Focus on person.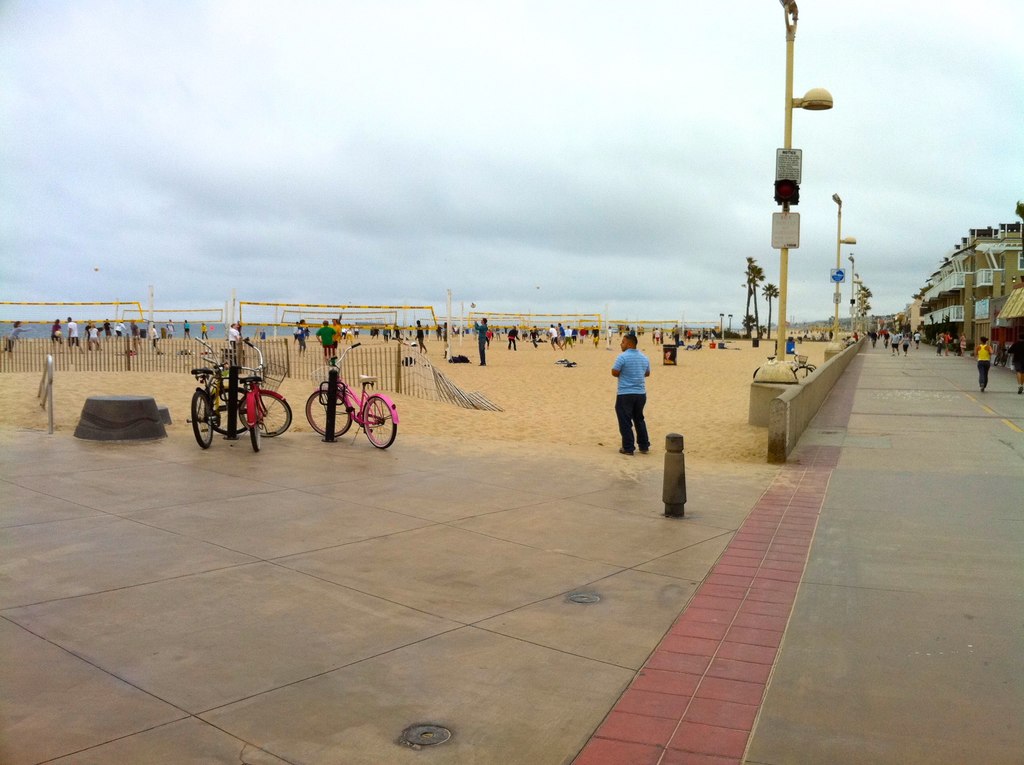
Focused at Rect(183, 317, 191, 339).
